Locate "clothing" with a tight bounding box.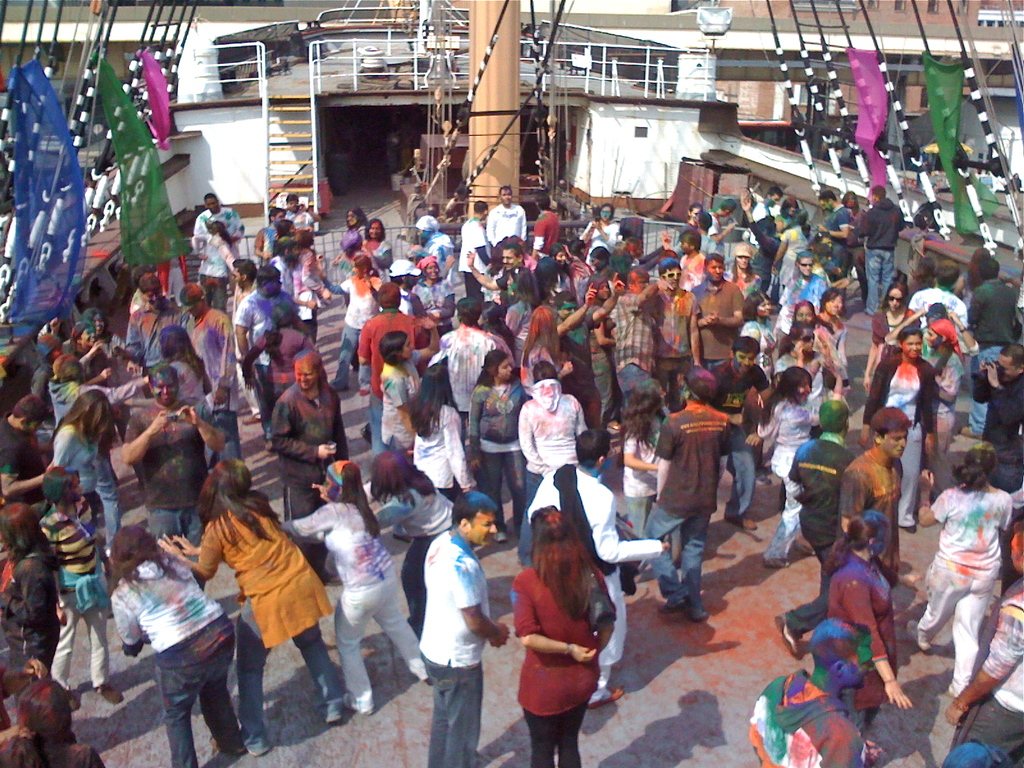
254 227 282 268.
